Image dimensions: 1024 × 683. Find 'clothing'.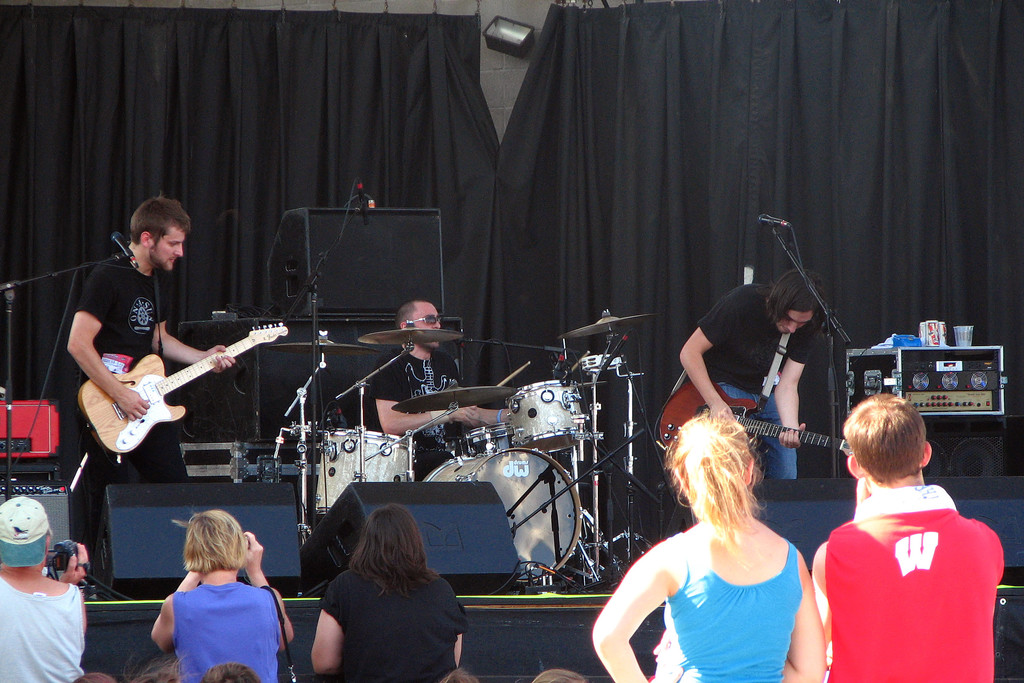
(x1=374, y1=336, x2=470, y2=460).
